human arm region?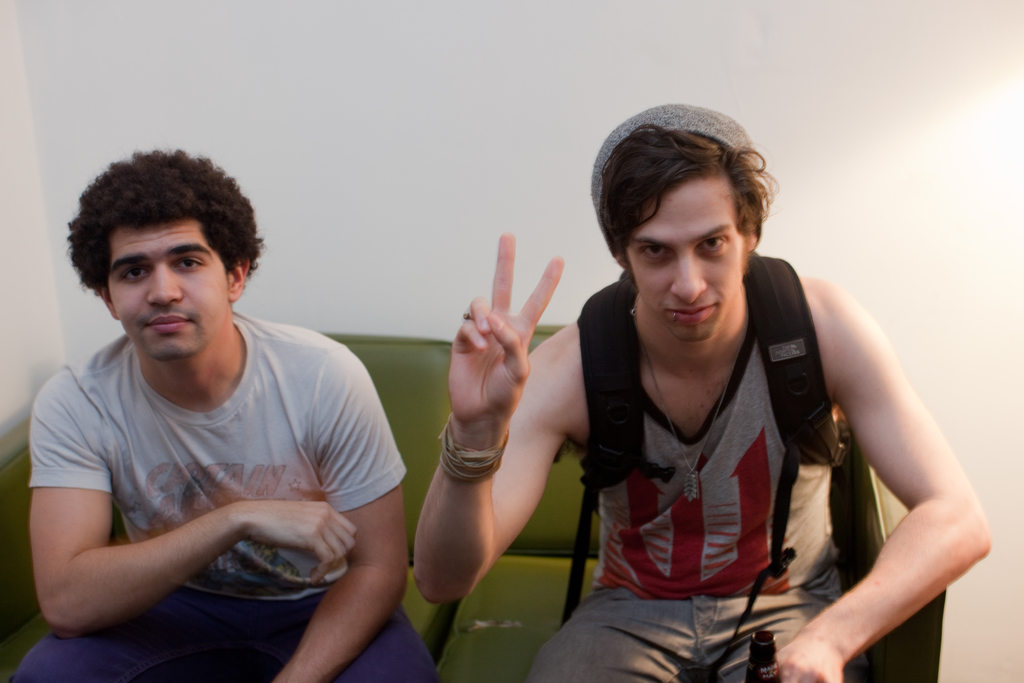
{"left": 25, "top": 368, "right": 358, "bottom": 638}
